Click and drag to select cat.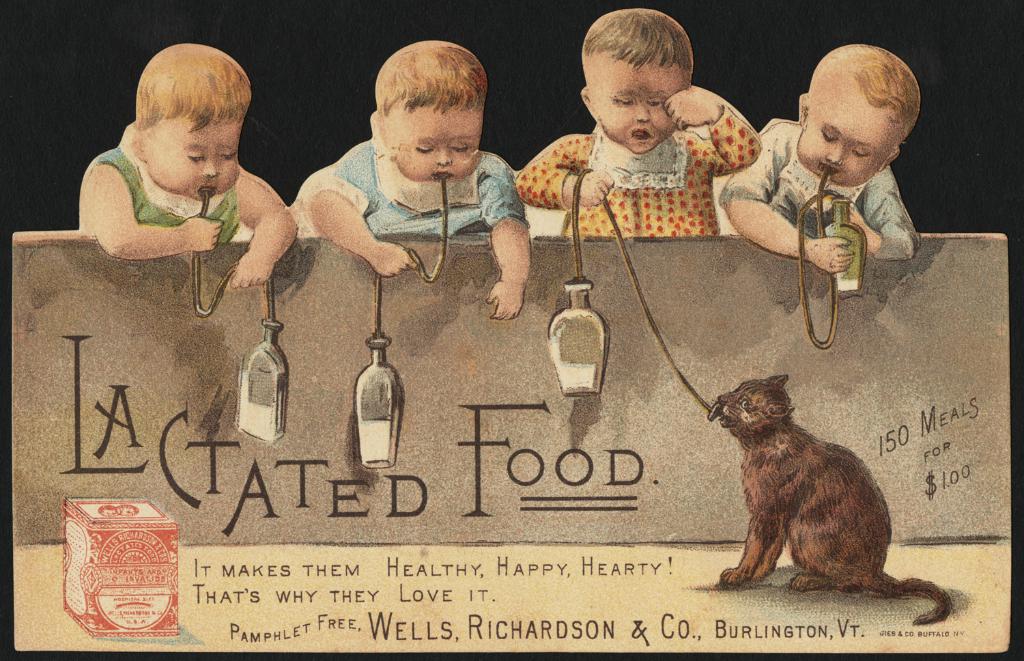
Selection: 712,370,954,622.
